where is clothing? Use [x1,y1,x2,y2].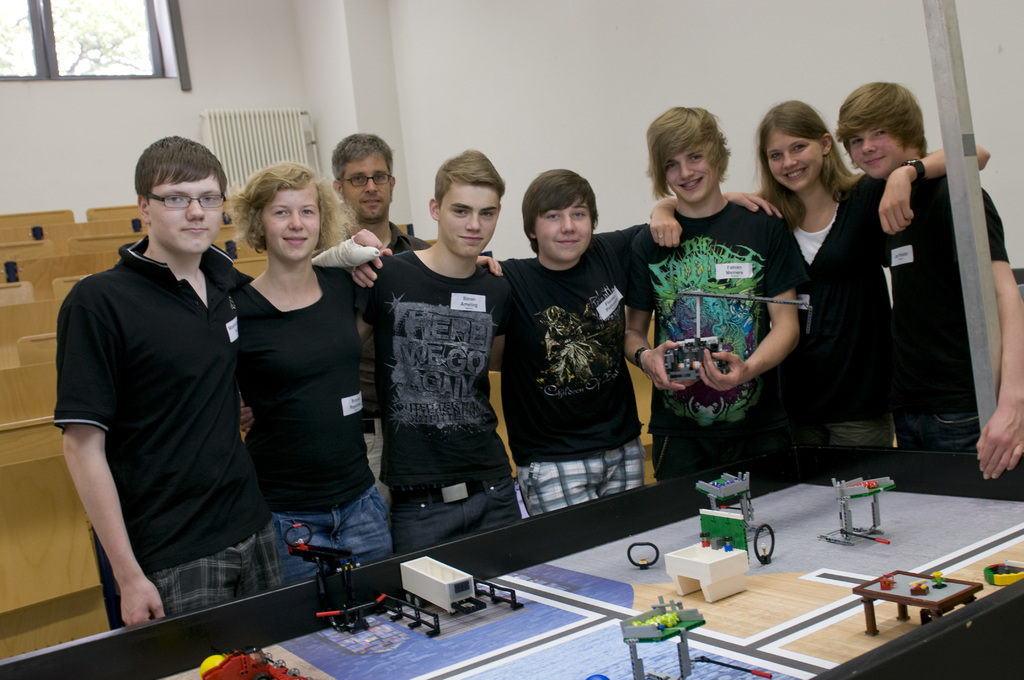
[653,427,795,473].
